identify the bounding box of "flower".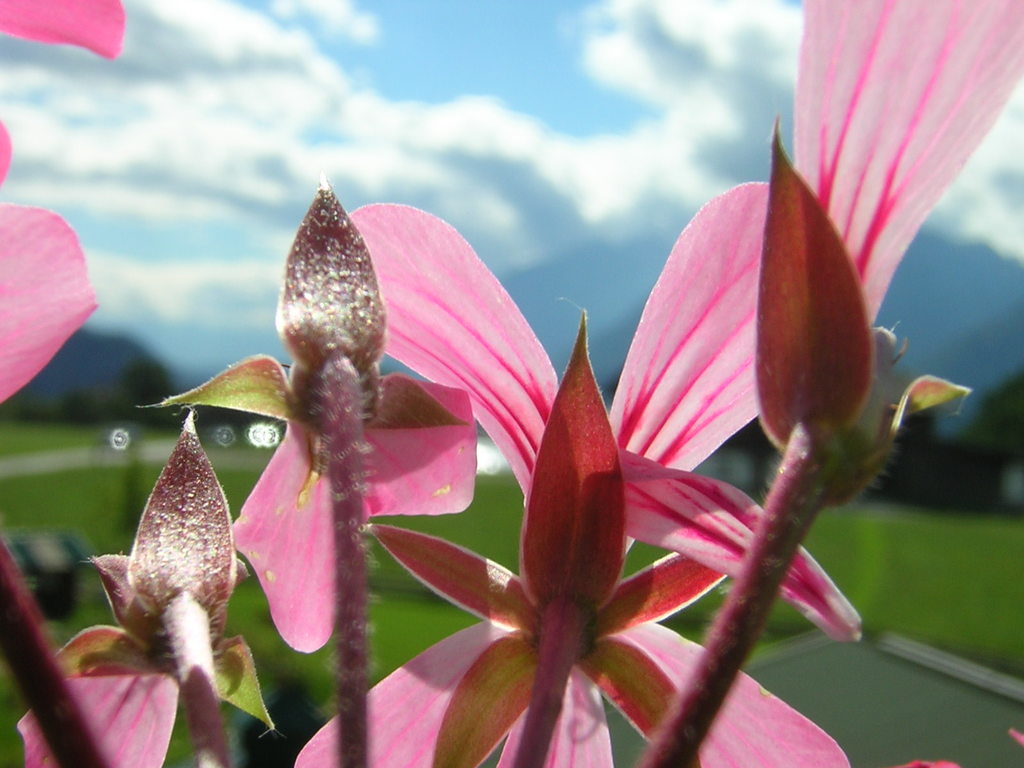
(left=0, top=0, right=120, bottom=401).
